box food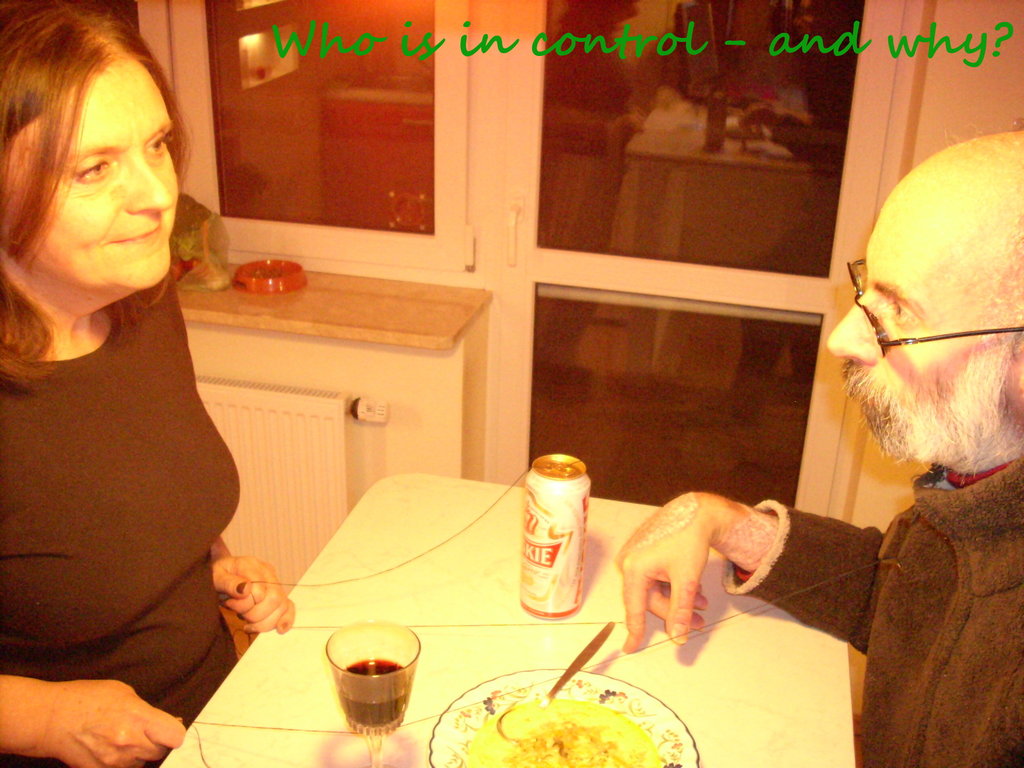
x1=471 y1=661 x2=691 y2=767
